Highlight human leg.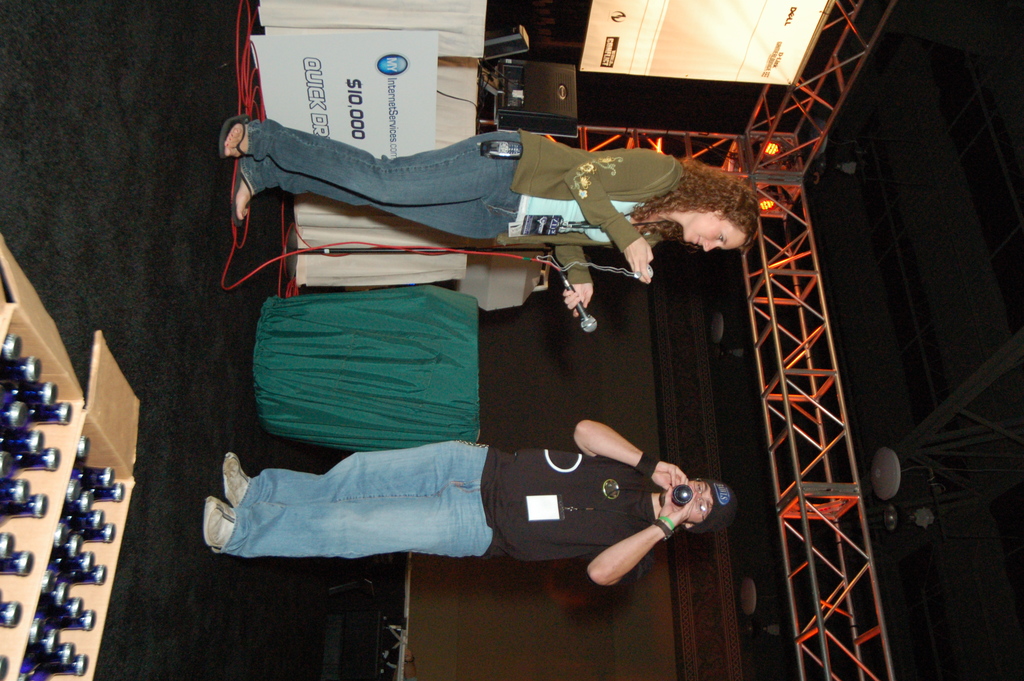
Highlighted region: [x1=220, y1=111, x2=518, y2=208].
